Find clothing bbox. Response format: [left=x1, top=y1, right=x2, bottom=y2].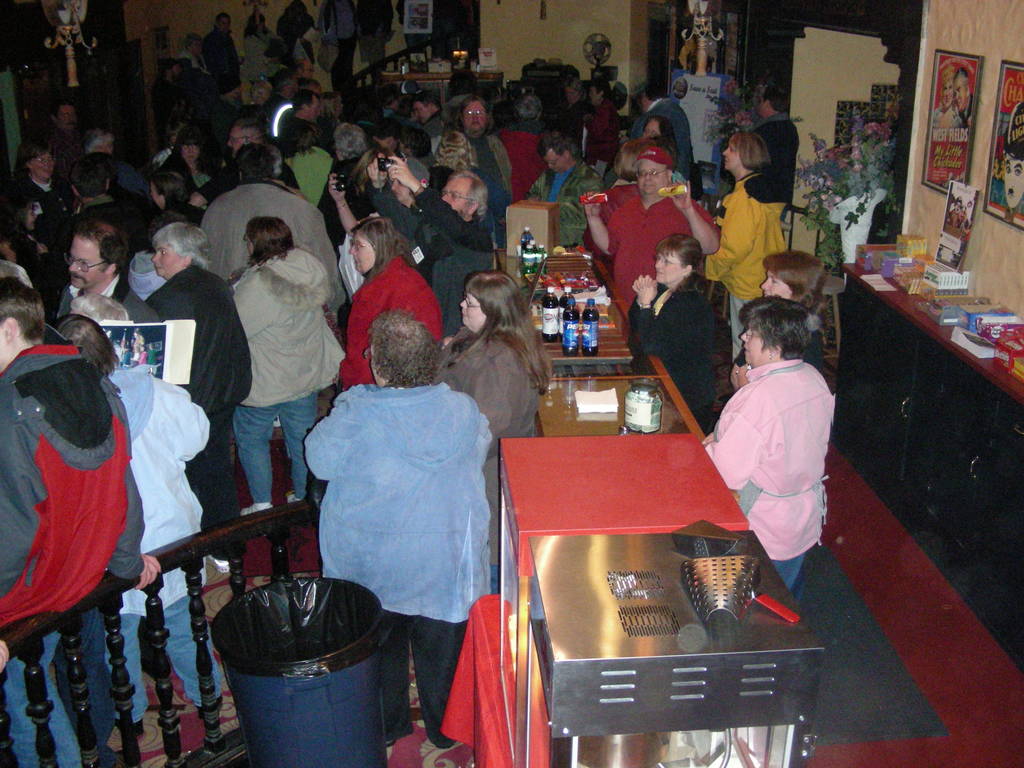
[left=223, top=180, right=345, bottom=340].
